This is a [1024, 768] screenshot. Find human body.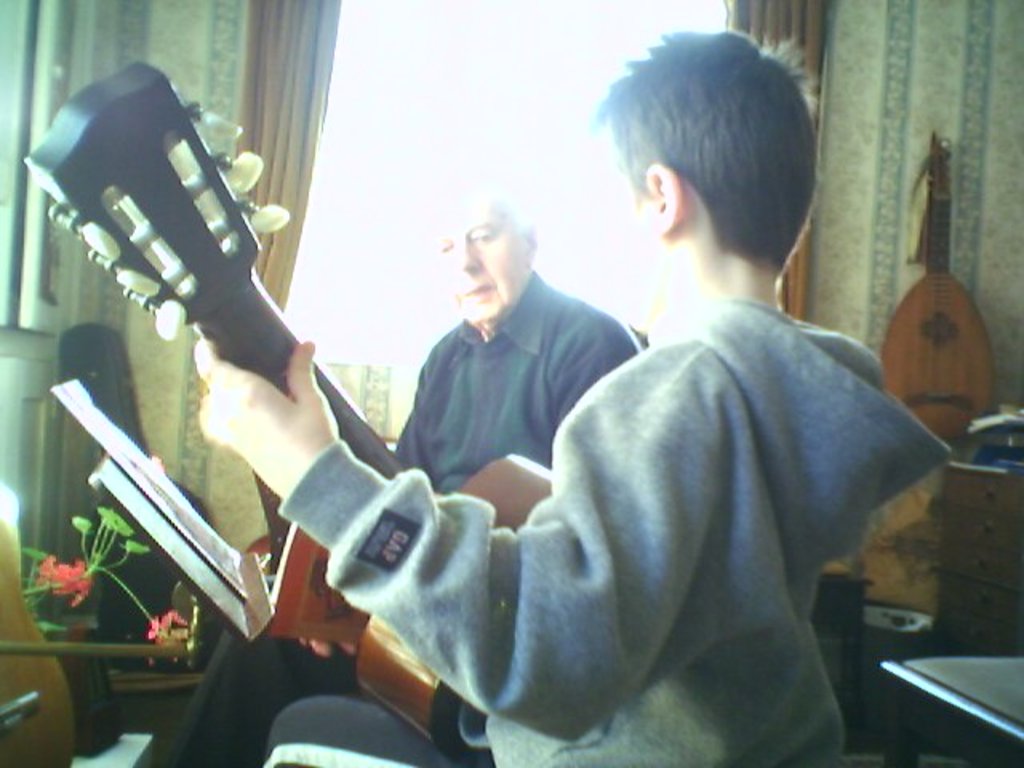
Bounding box: 168 264 664 766.
